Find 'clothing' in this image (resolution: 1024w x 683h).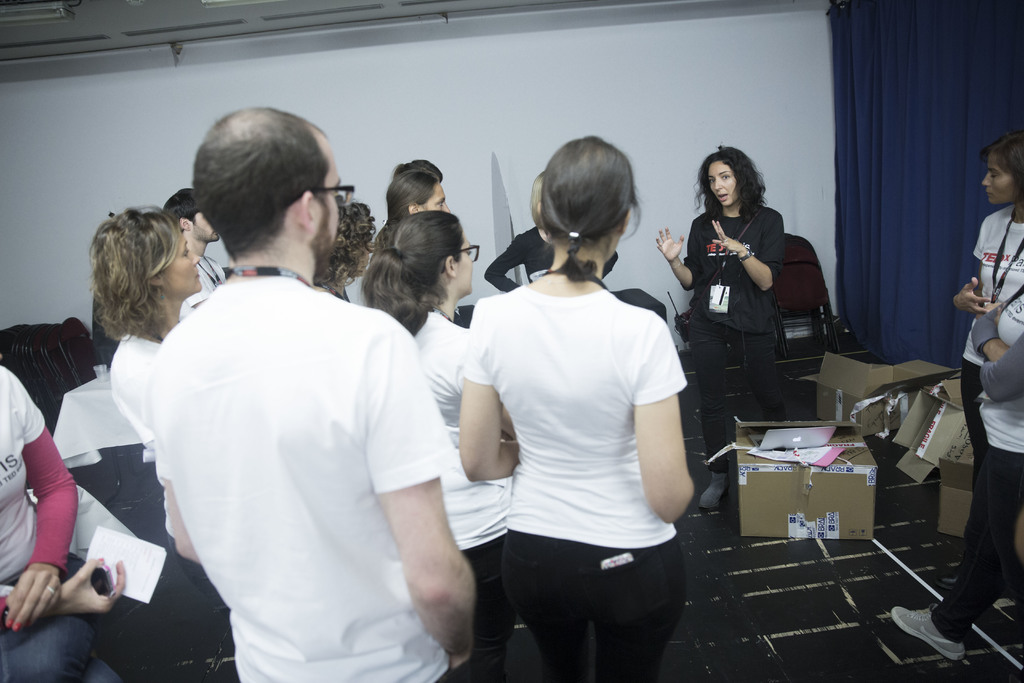
<region>682, 314, 783, 470</region>.
